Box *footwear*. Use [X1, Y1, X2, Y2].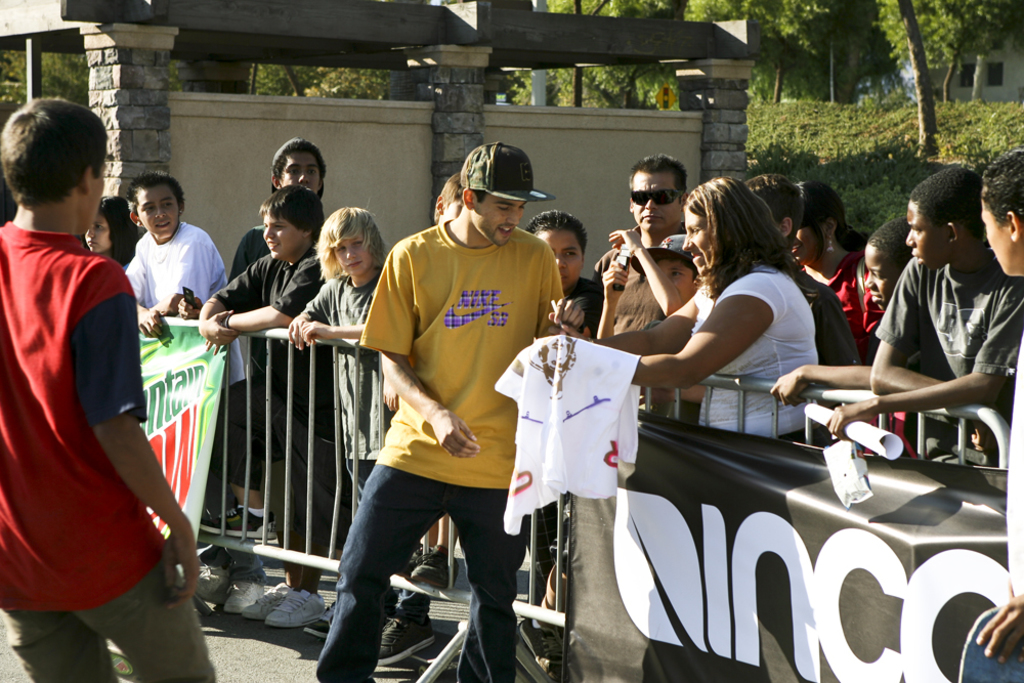
[223, 507, 241, 526].
